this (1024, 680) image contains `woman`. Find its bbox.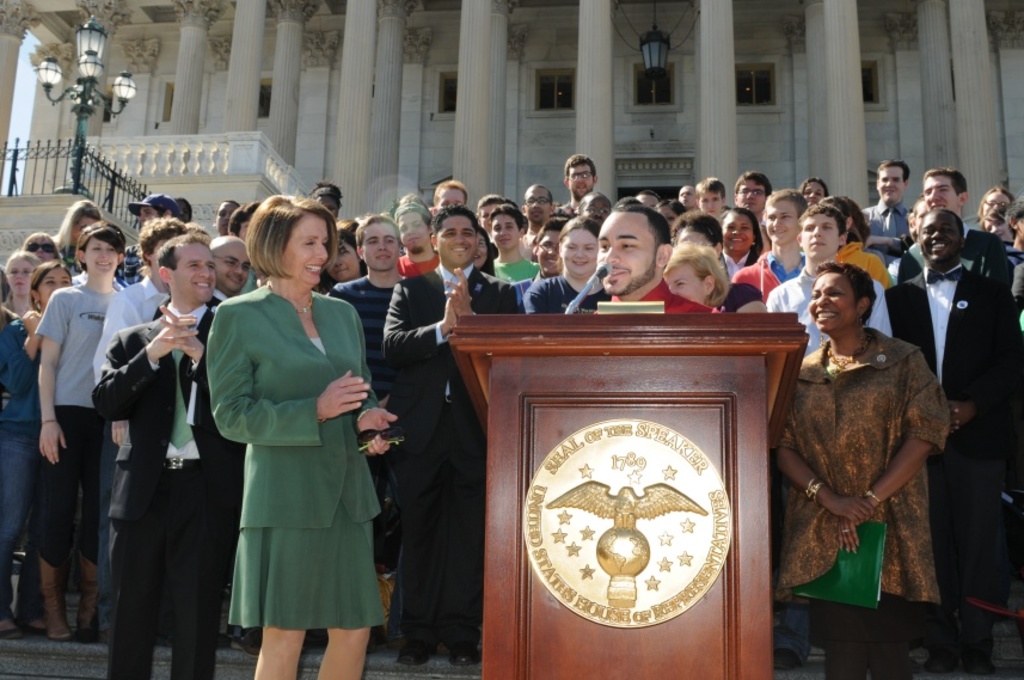
left=768, top=261, right=951, bottom=679.
